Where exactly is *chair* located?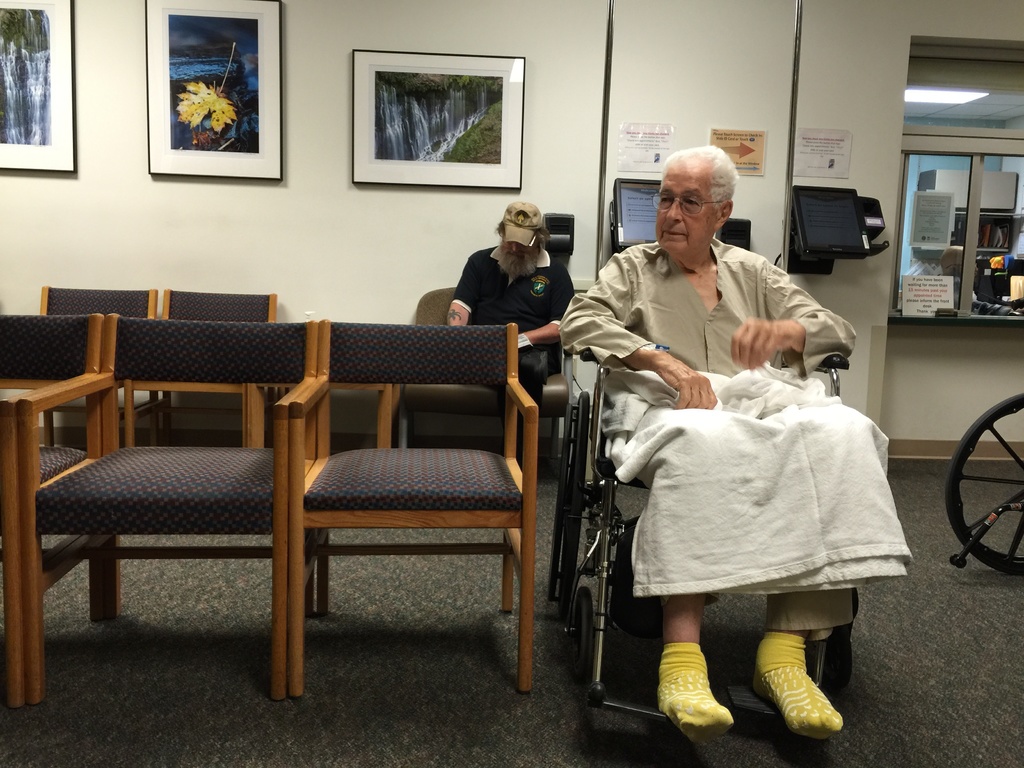
Its bounding box is box=[35, 285, 157, 448].
